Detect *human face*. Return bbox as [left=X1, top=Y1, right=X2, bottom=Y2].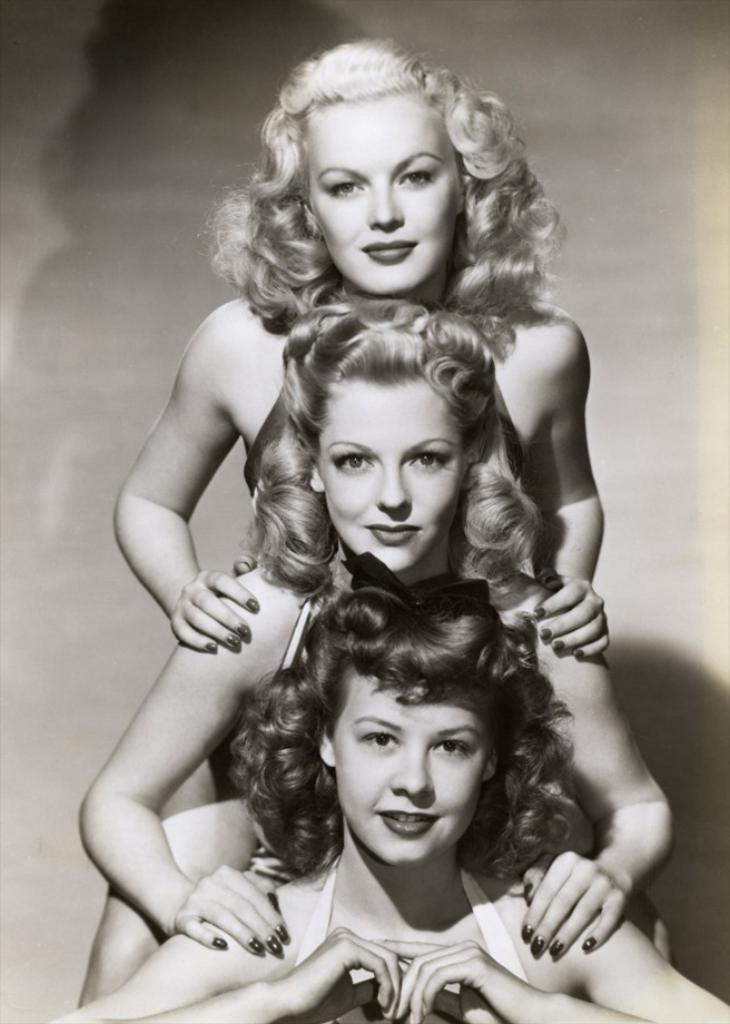
[left=315, top=382, right=463, bottom=571].
